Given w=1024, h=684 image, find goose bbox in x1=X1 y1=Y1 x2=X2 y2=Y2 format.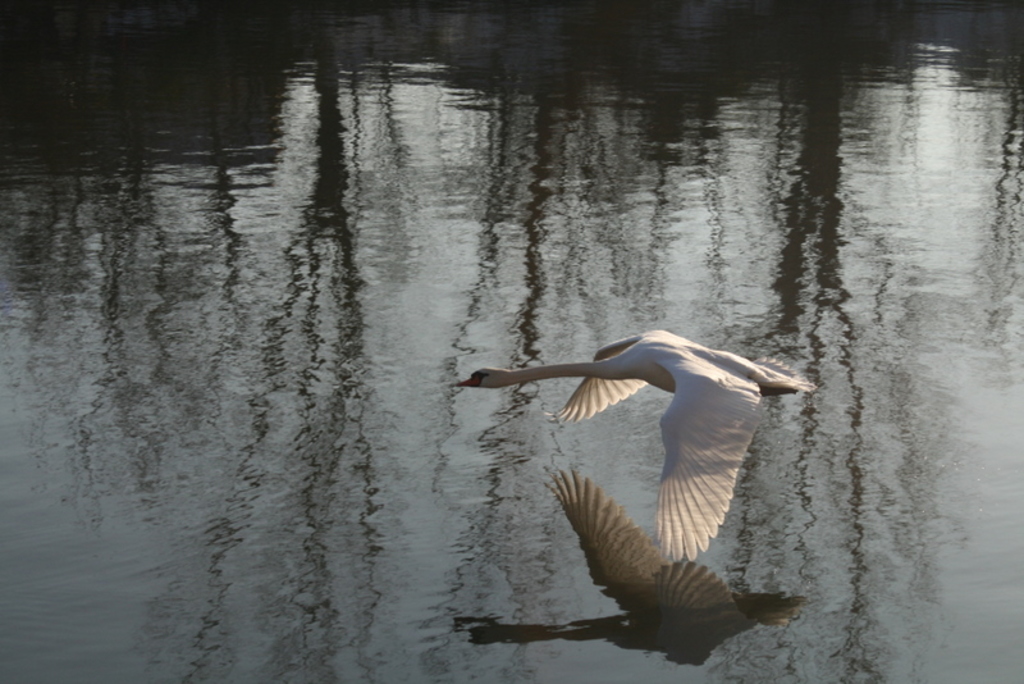
x1=467 y1=469 x2=808 y2=658.
